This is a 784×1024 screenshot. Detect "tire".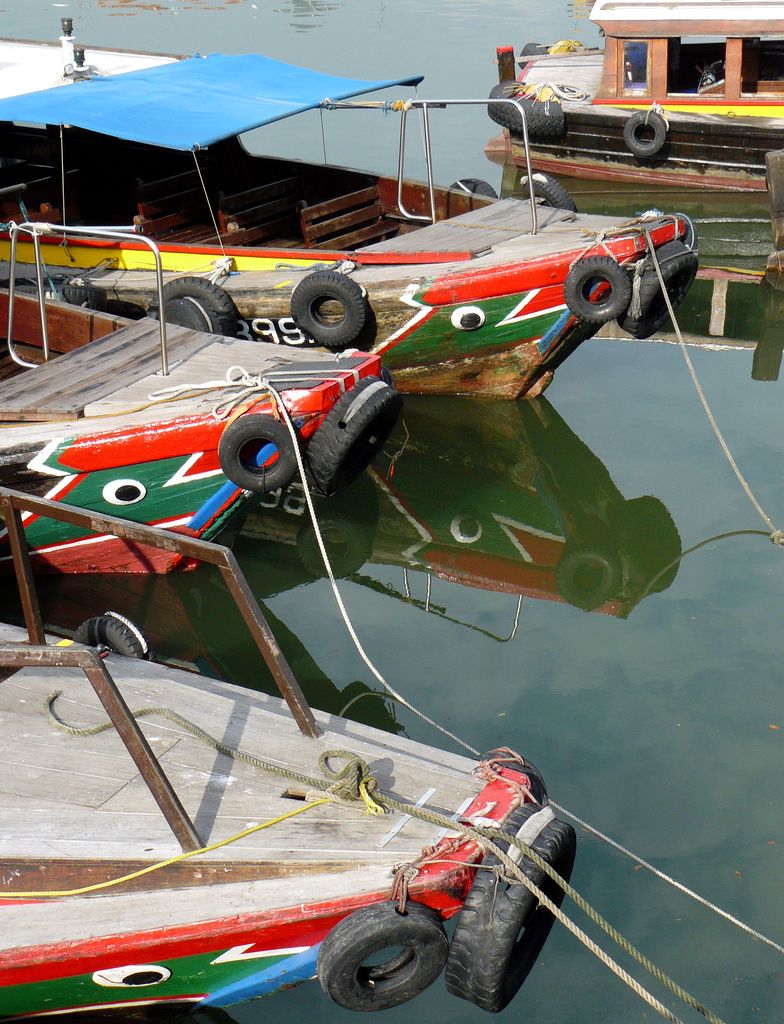
[616, 241, 697, 338].
